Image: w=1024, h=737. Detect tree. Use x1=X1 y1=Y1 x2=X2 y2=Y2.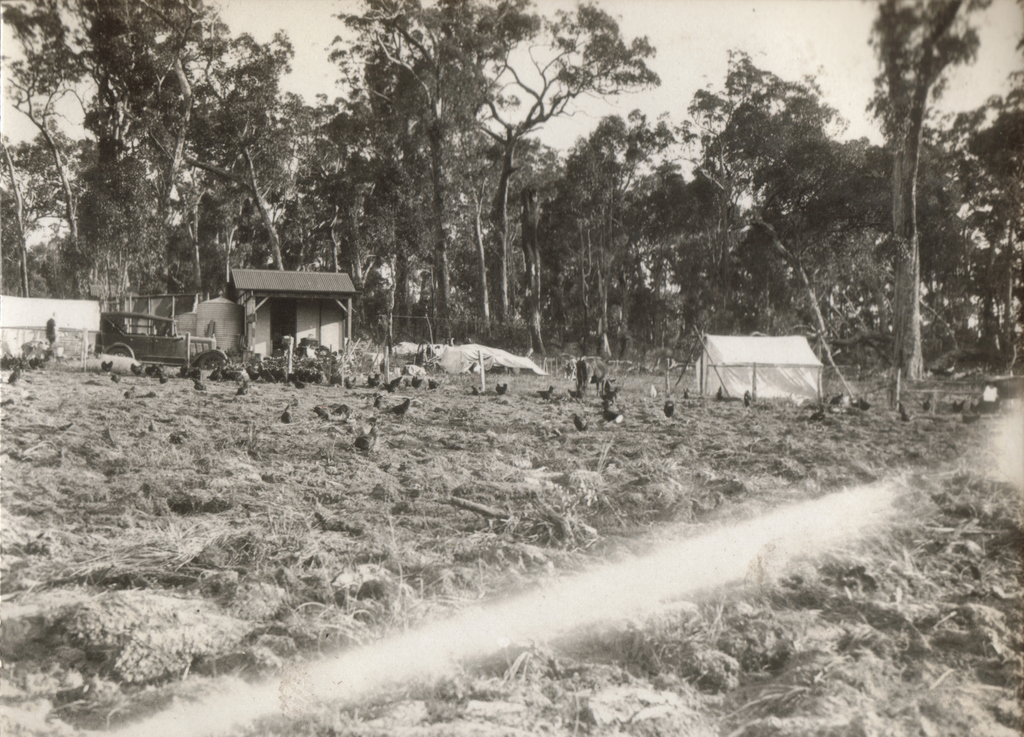
x1=876 y1=1 x2=993 y2=384.
